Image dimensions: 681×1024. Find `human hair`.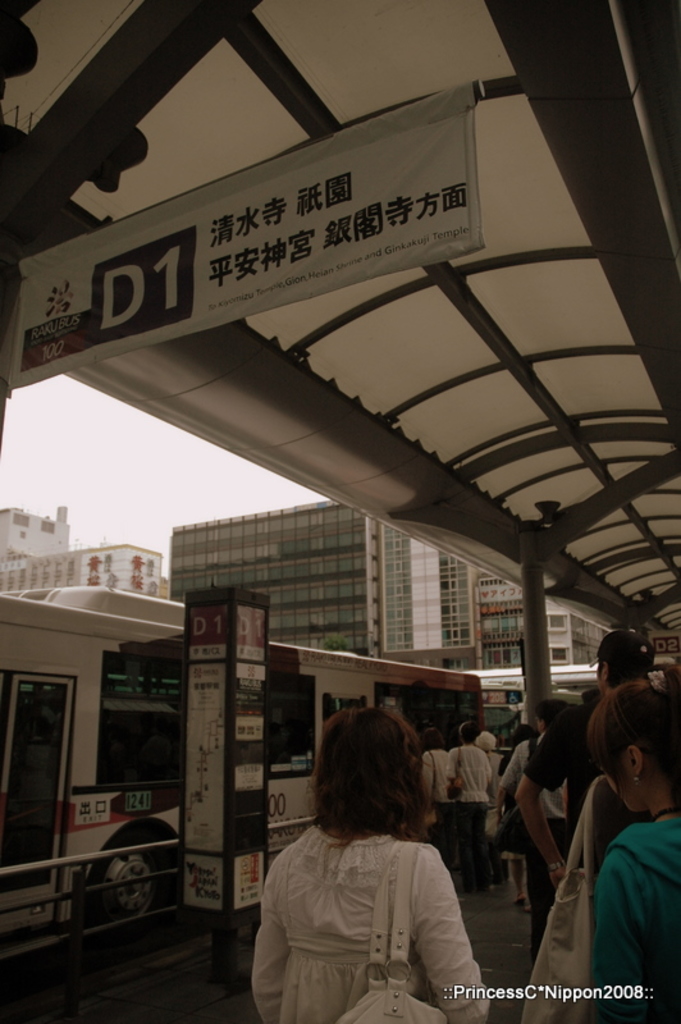
bbox=[457, 719, 475, 745].
